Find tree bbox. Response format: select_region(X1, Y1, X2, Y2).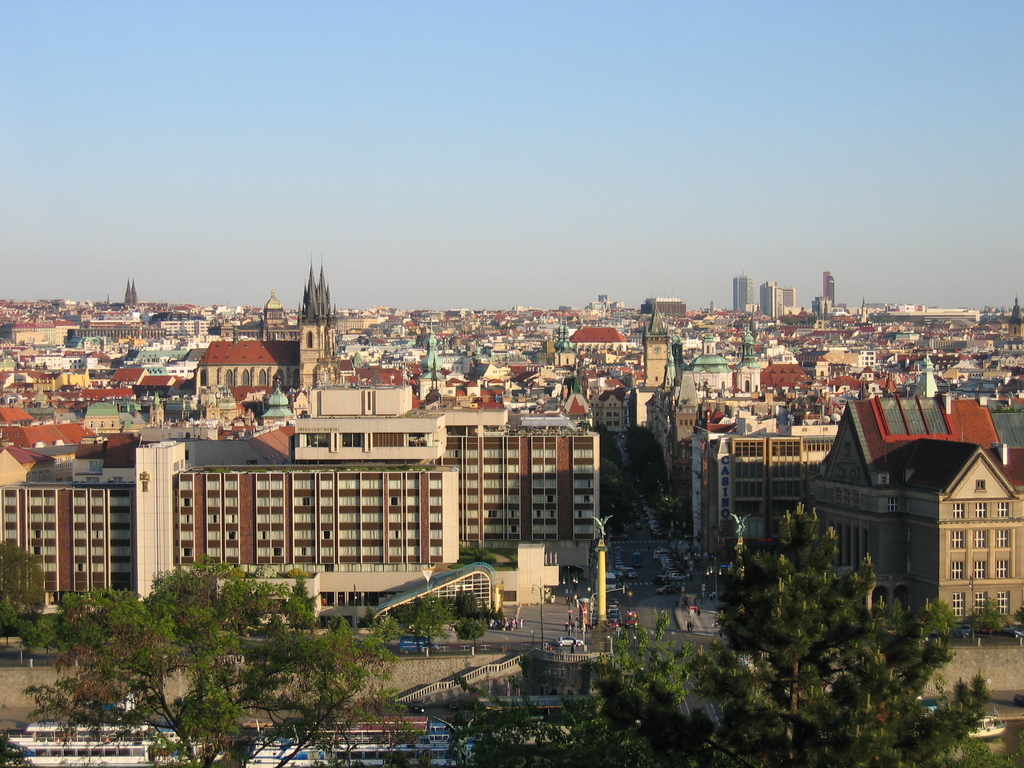
select_region(458, 614, 488, 651).
